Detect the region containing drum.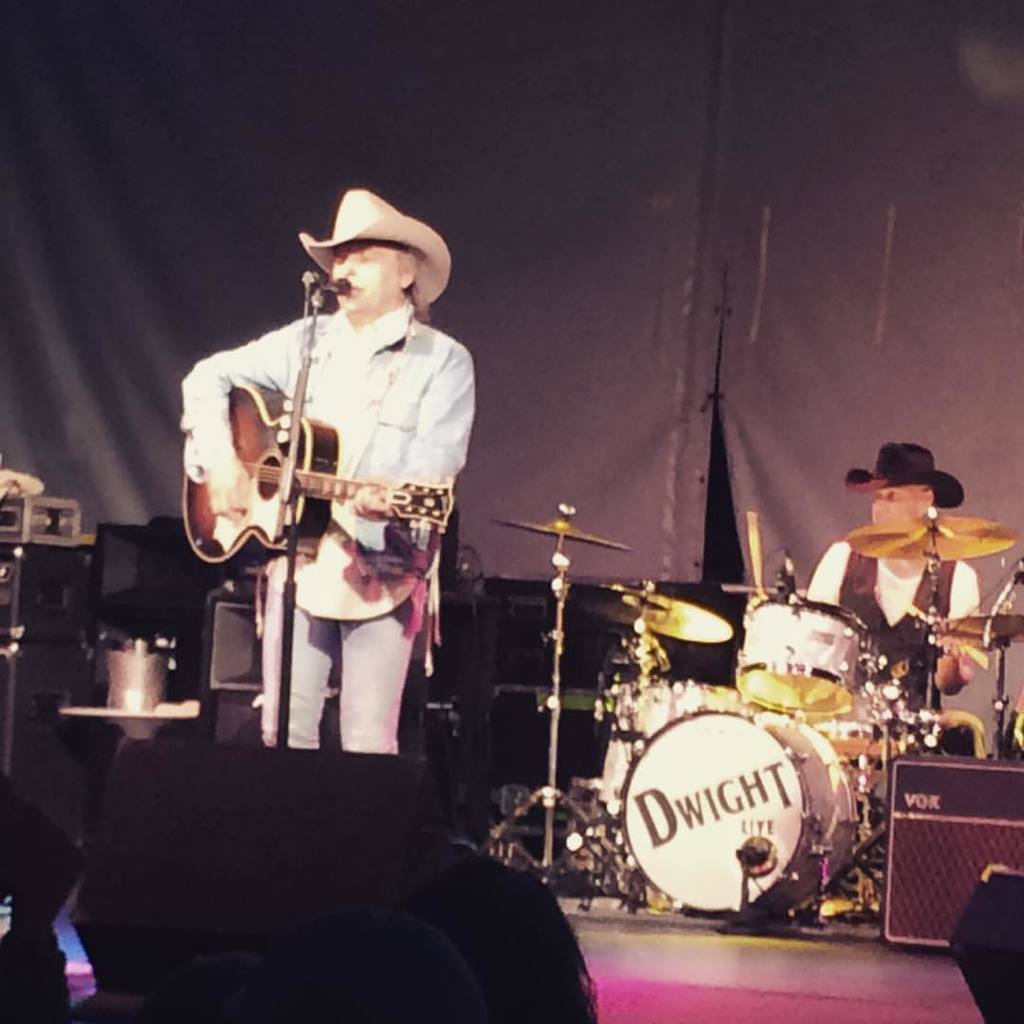
(left=606, top=680, right=747, bottom=816).
